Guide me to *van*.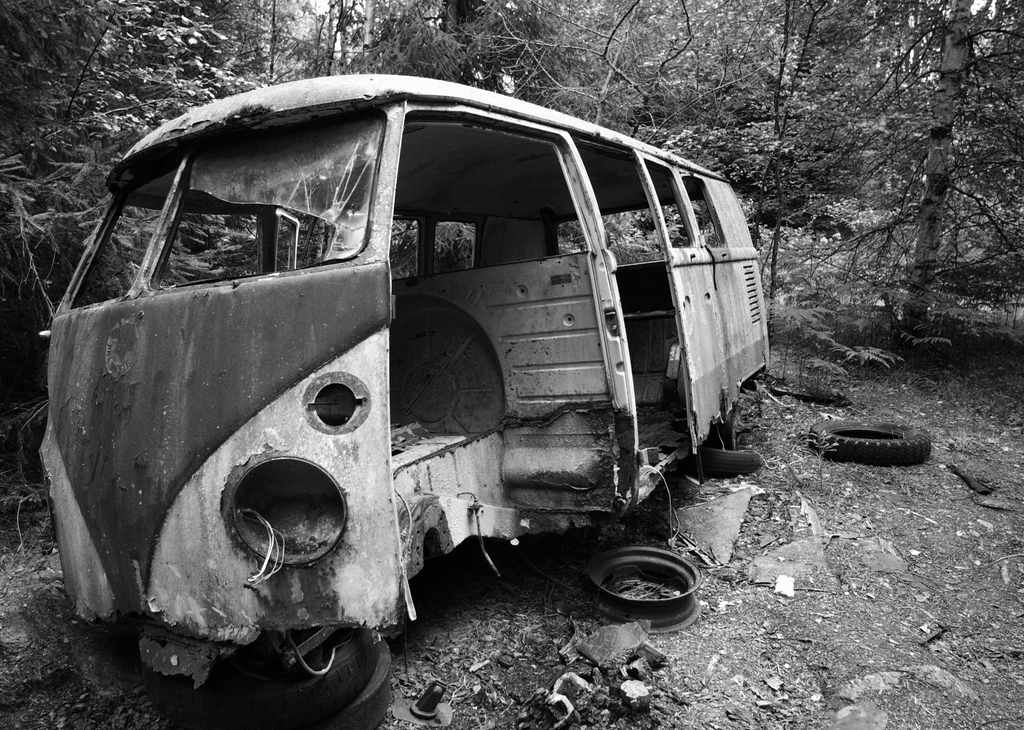
Guidance: locate(33, 72, 774, 729).
